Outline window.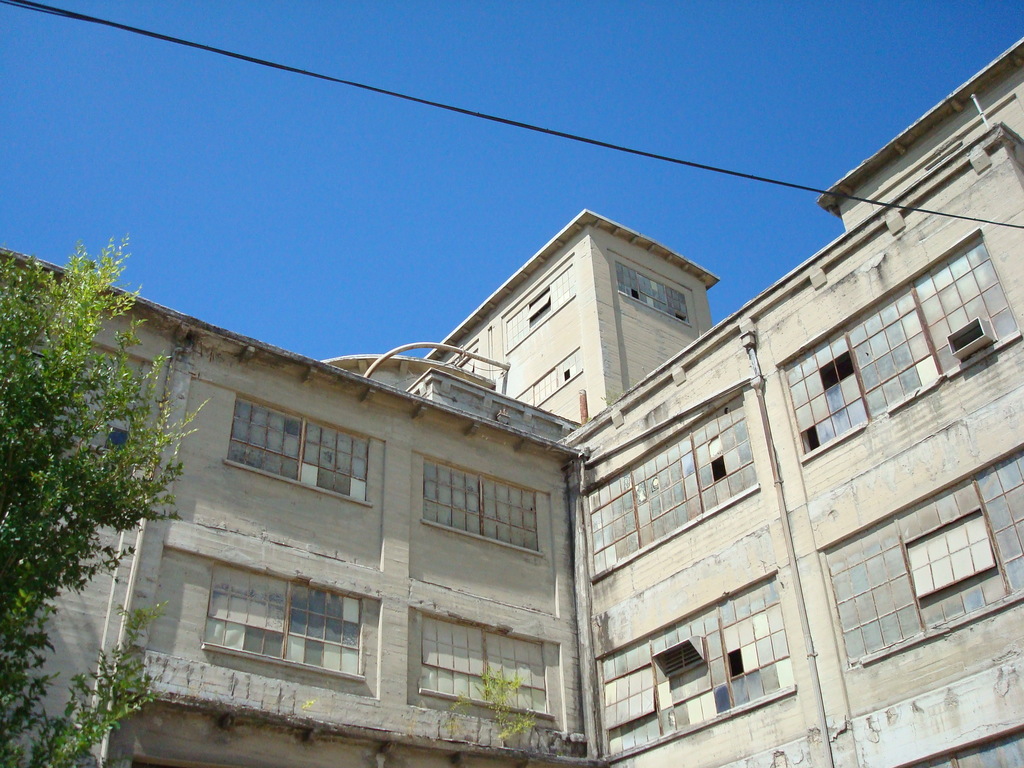
Outline: [left=505, top=261, right=580, bottom=347].
